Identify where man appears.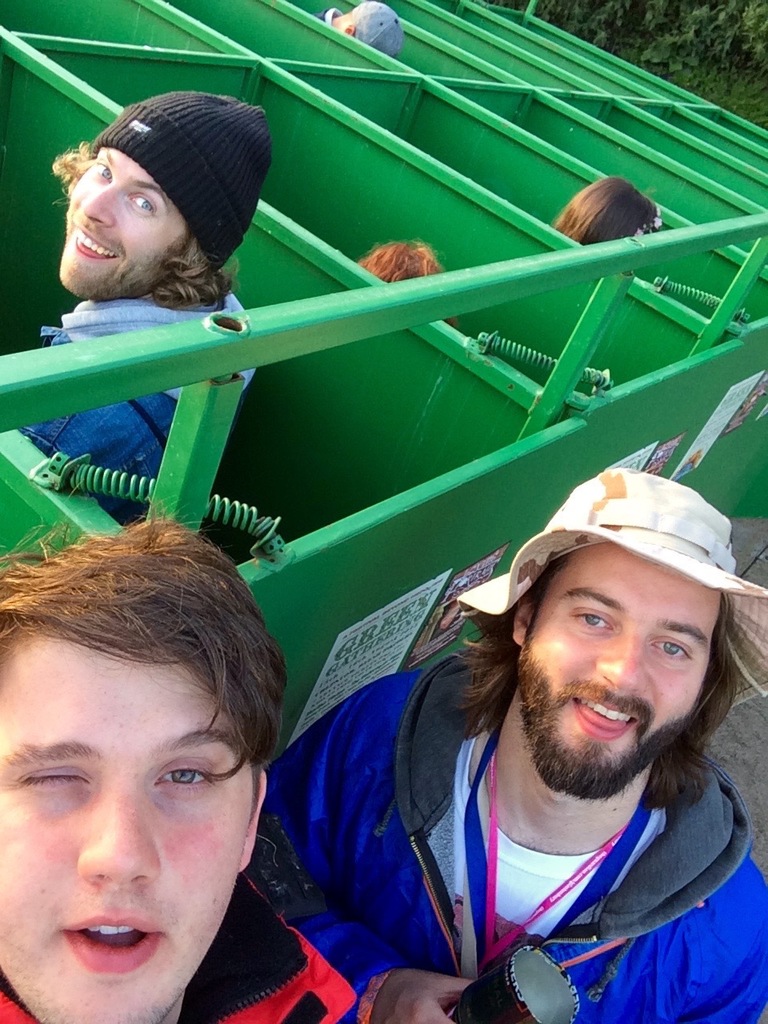
Appears at {"left": 0, "top": 515, "right": 362, "bottom": 1023}.
